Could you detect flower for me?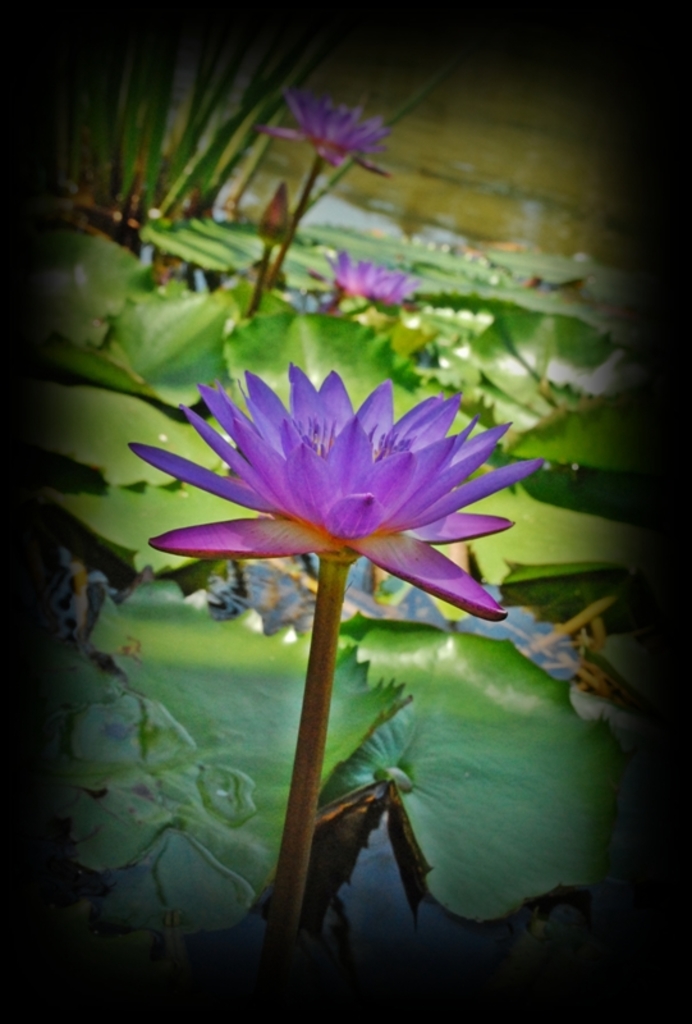
Detection result: region(257, 87, 377, 160).
